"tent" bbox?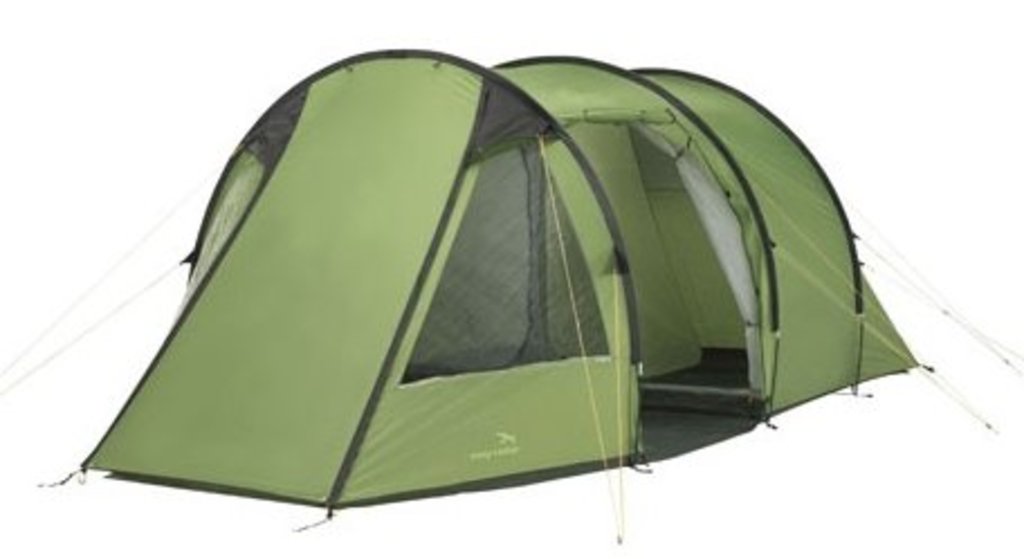
(left=0, top=45, right=1022, bottom=543)
